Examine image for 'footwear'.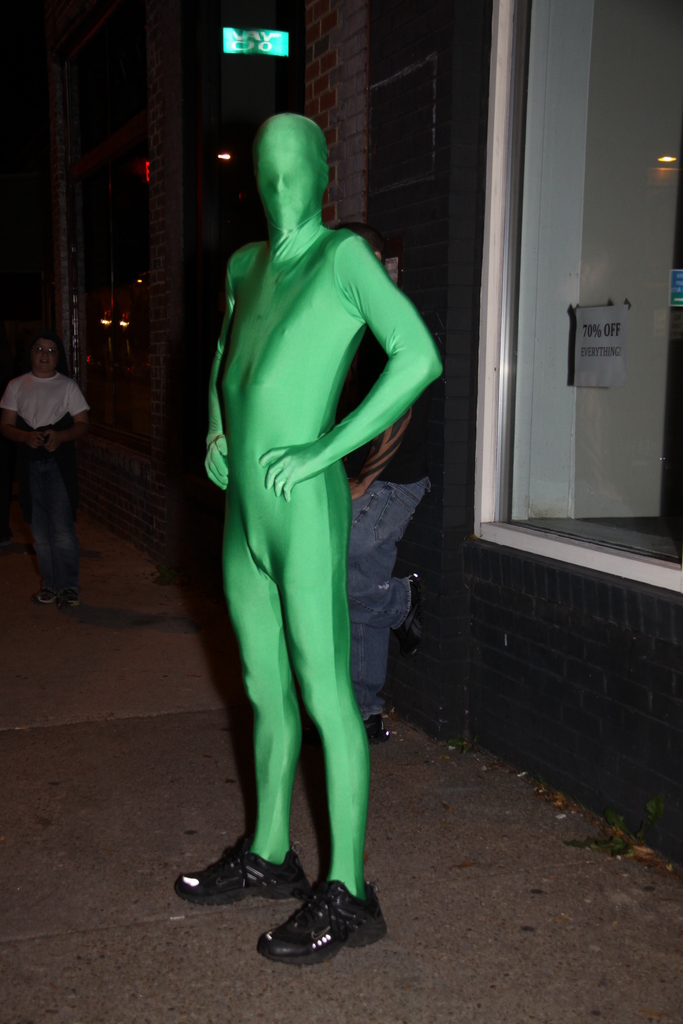
Examination result: 58,589,85,608.
